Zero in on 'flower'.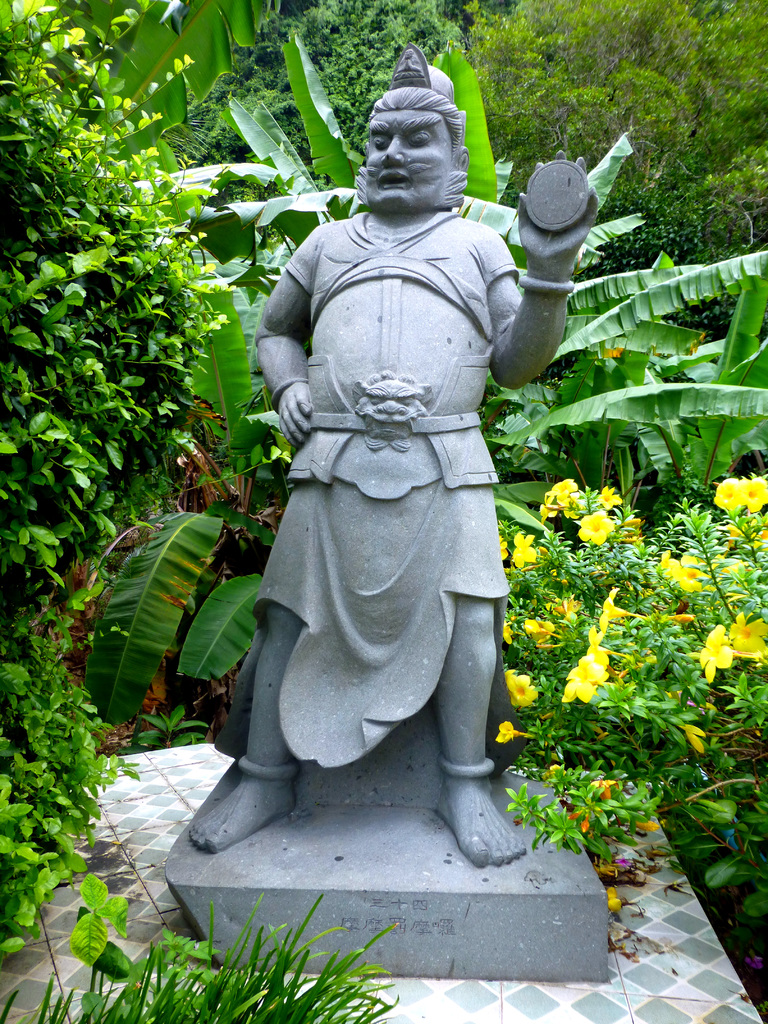
Zeroed in: left=573, top=514, right=618, bottom=547.
